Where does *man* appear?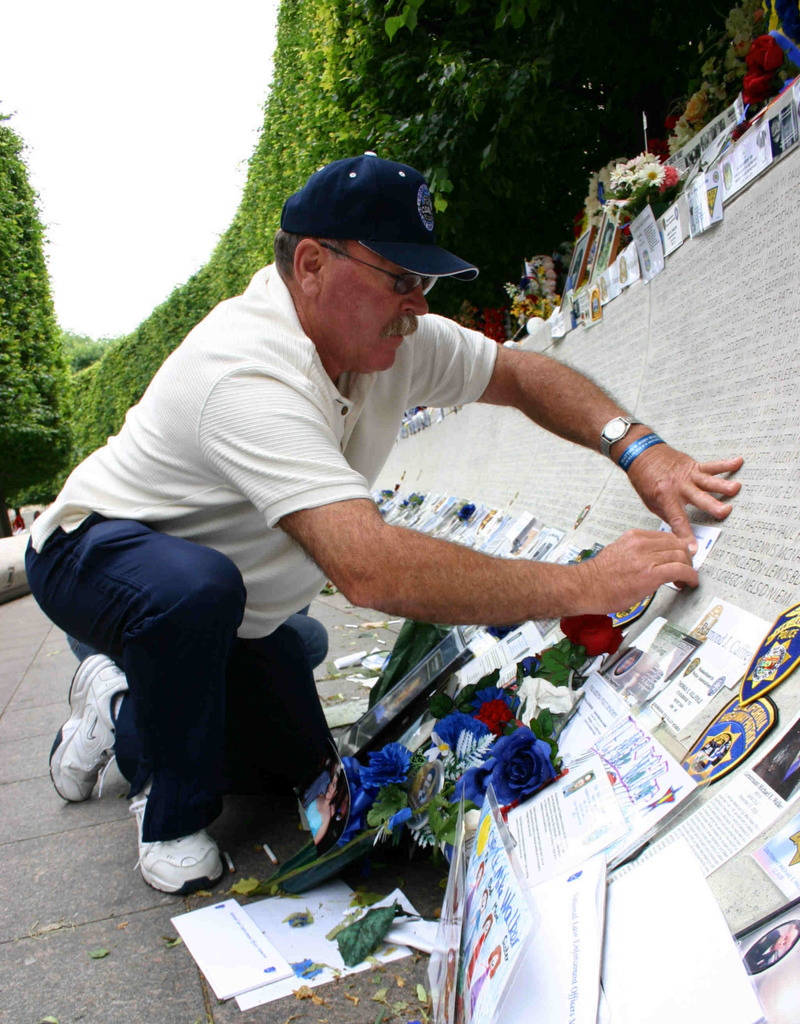
Appears at bbox=[0, 161, 698, 904].
